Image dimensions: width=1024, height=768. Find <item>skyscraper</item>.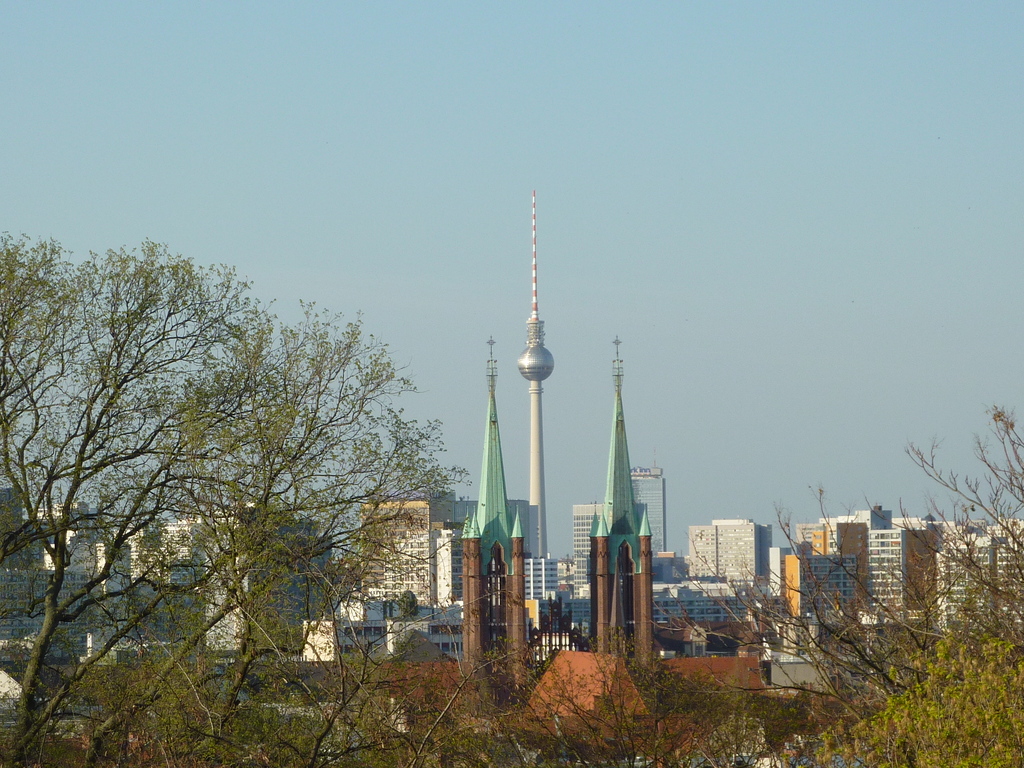
bbox=(576, 329, 674, 705).
